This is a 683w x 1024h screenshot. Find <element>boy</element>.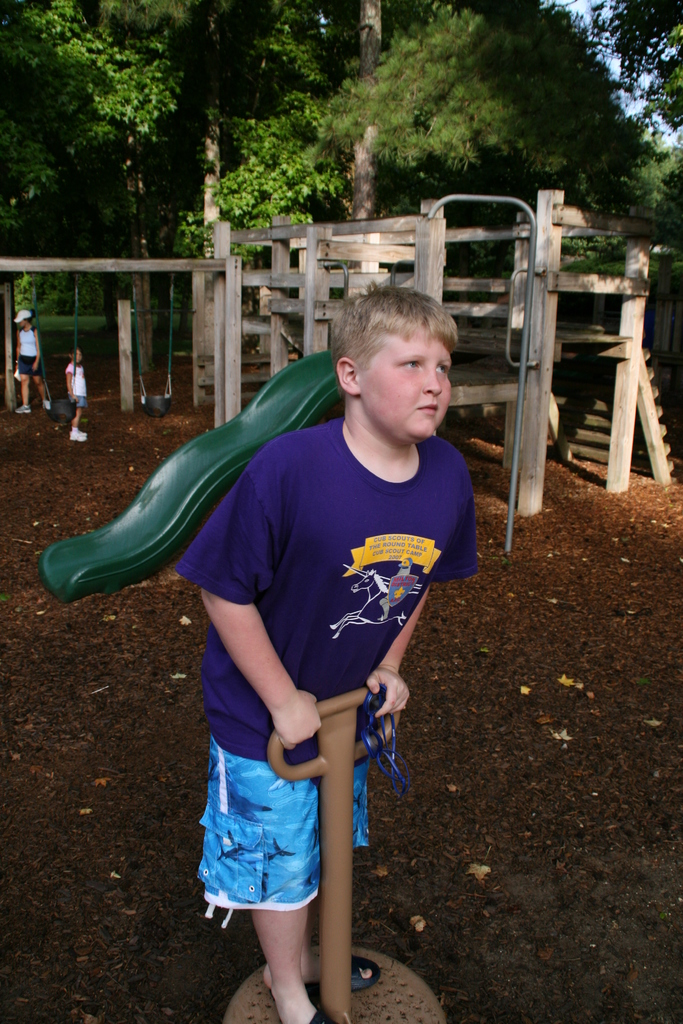
Bounding box: <box>156,266,490,1023</box>.
